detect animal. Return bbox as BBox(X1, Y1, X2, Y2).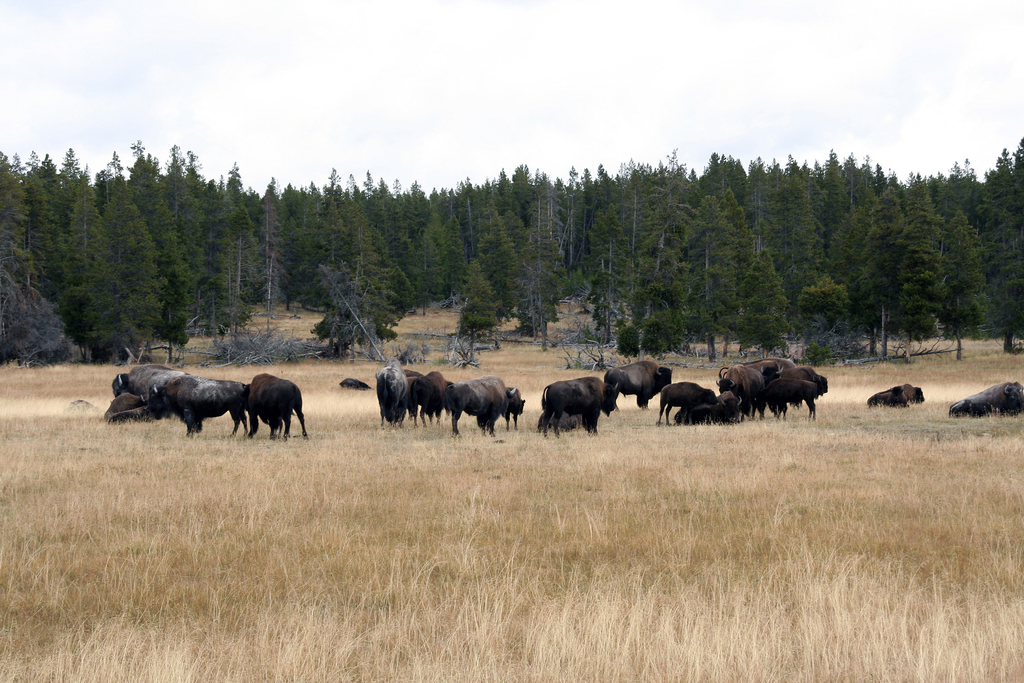
BBox(604, 362, 674, 413).
